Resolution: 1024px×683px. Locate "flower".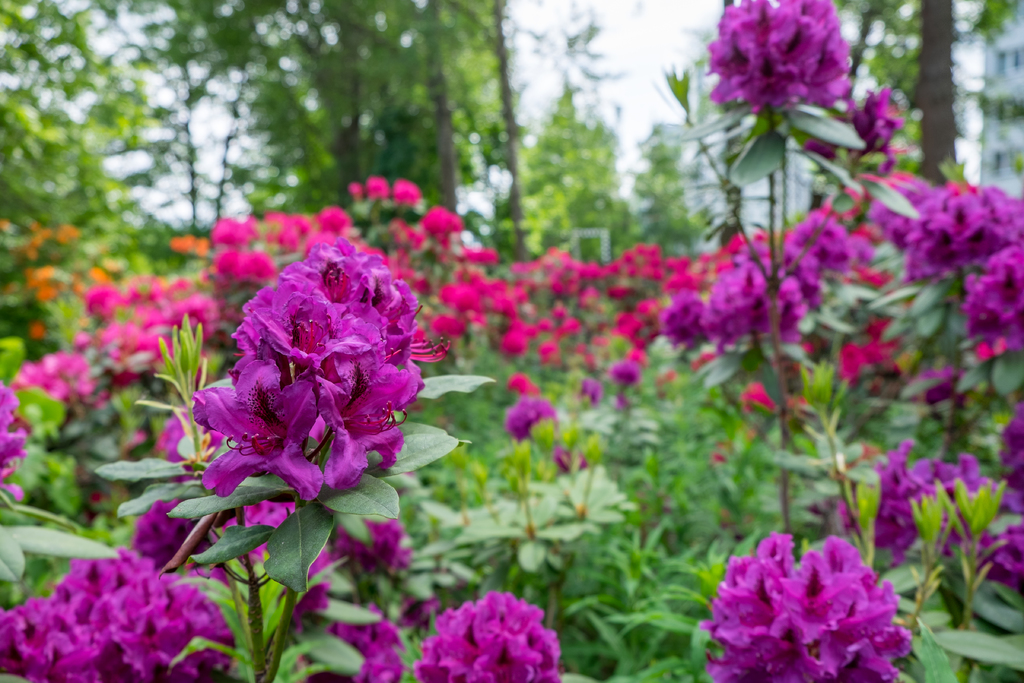
<box>524,420,560,452</box>.
